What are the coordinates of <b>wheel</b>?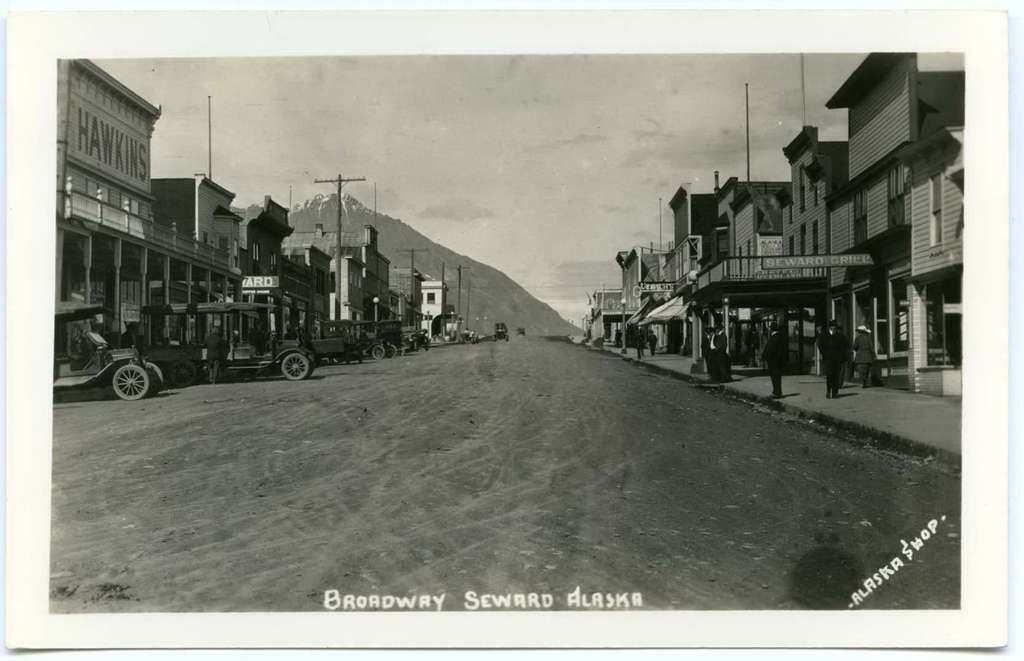
bbox=[387, 345, 397, 360].
